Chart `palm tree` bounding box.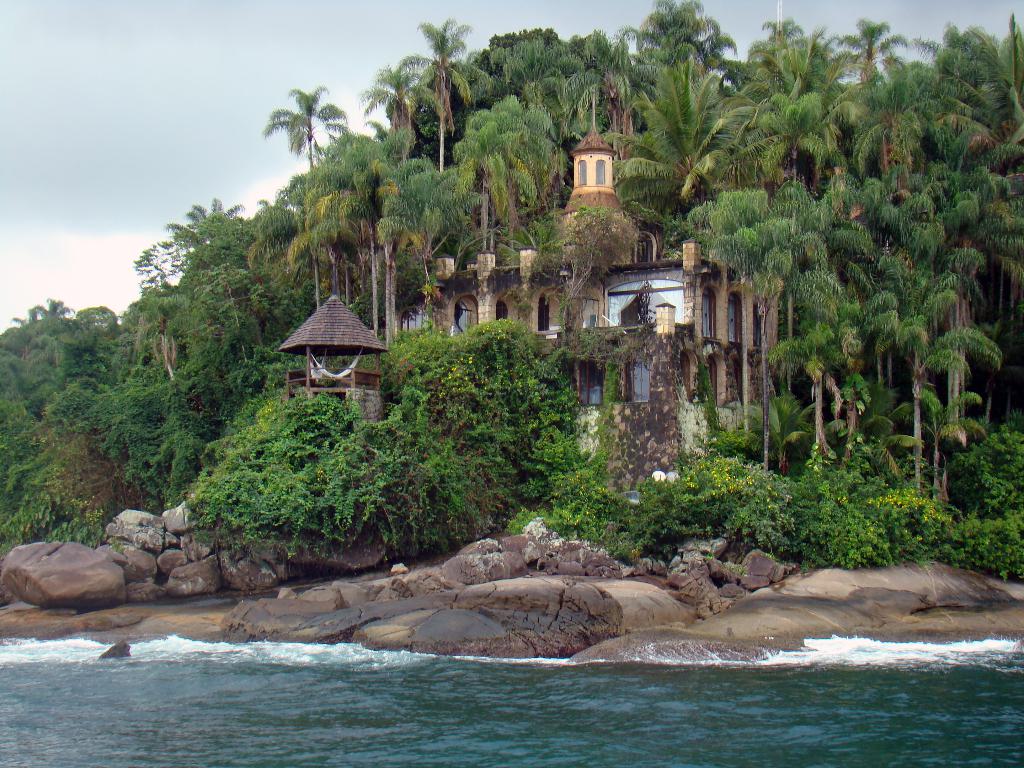
Charted: {"left": 369, "top": 58, "right": 433, "bottom": 140}.
